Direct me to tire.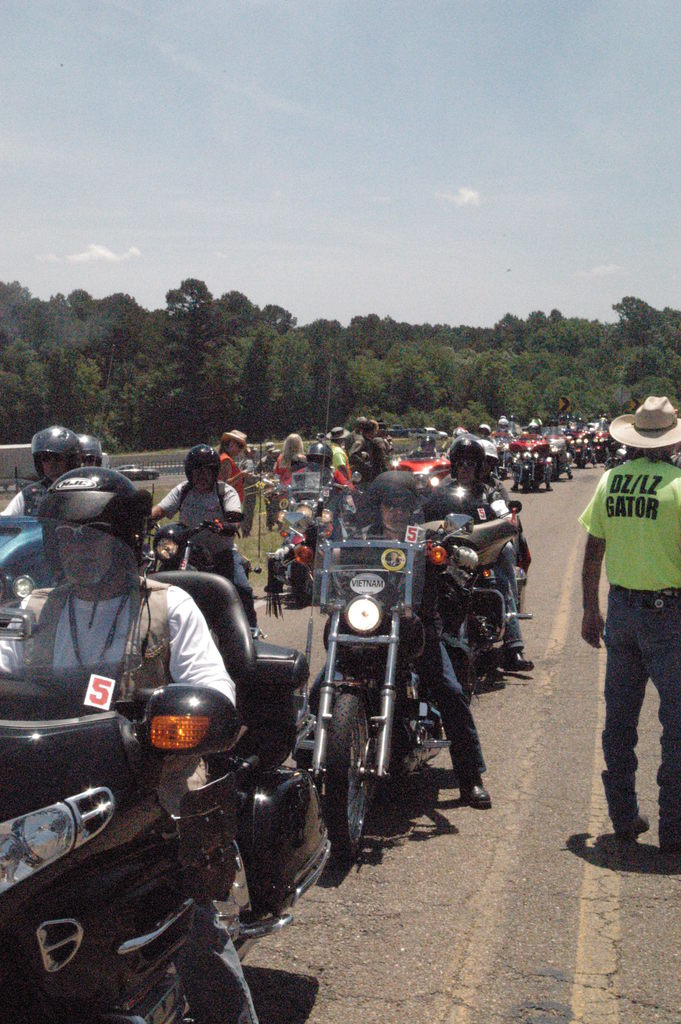
Direction: 521/474/533/499.
